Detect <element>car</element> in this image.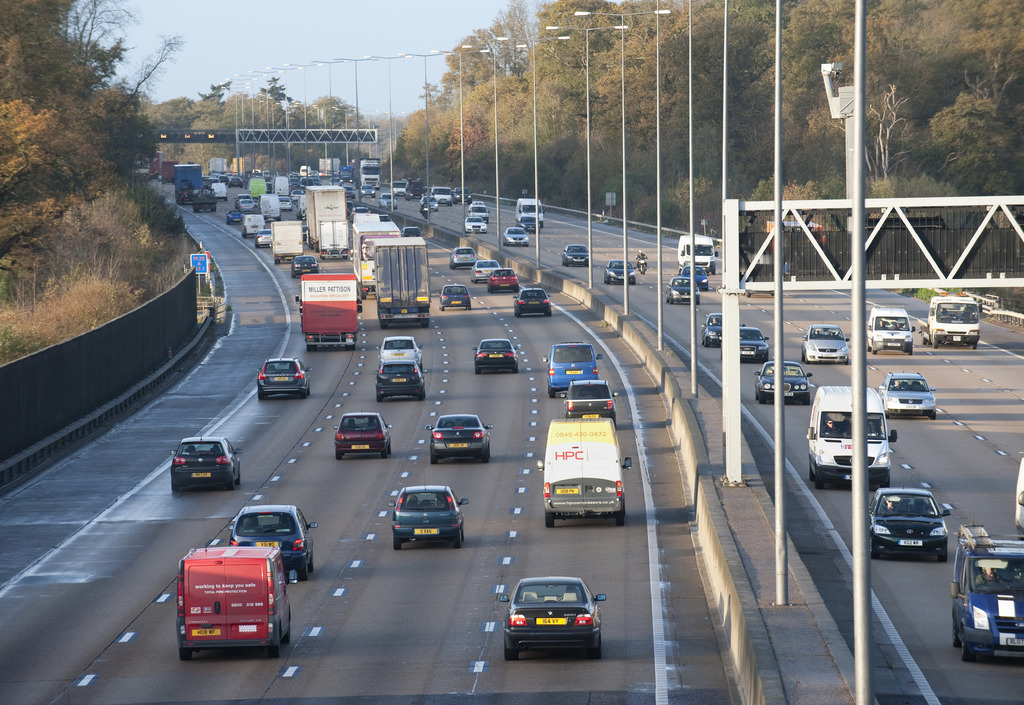
Detection: x1=335, y1=411, x2=390, y2=457.
